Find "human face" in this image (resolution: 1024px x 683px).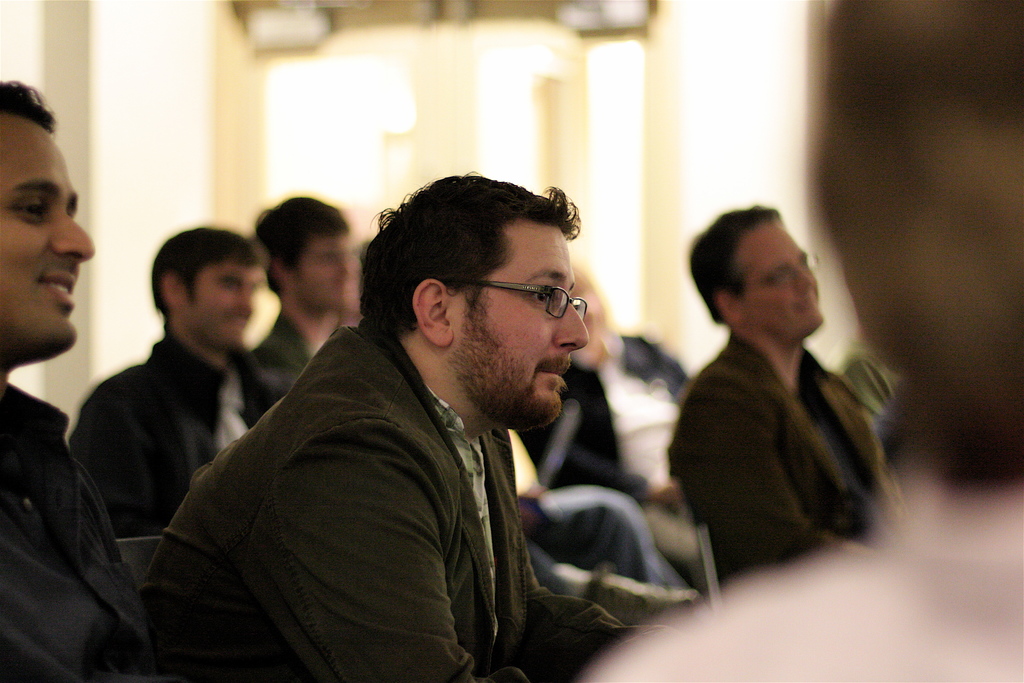
[x1=178, y1=263, x2=264, y2=349].
